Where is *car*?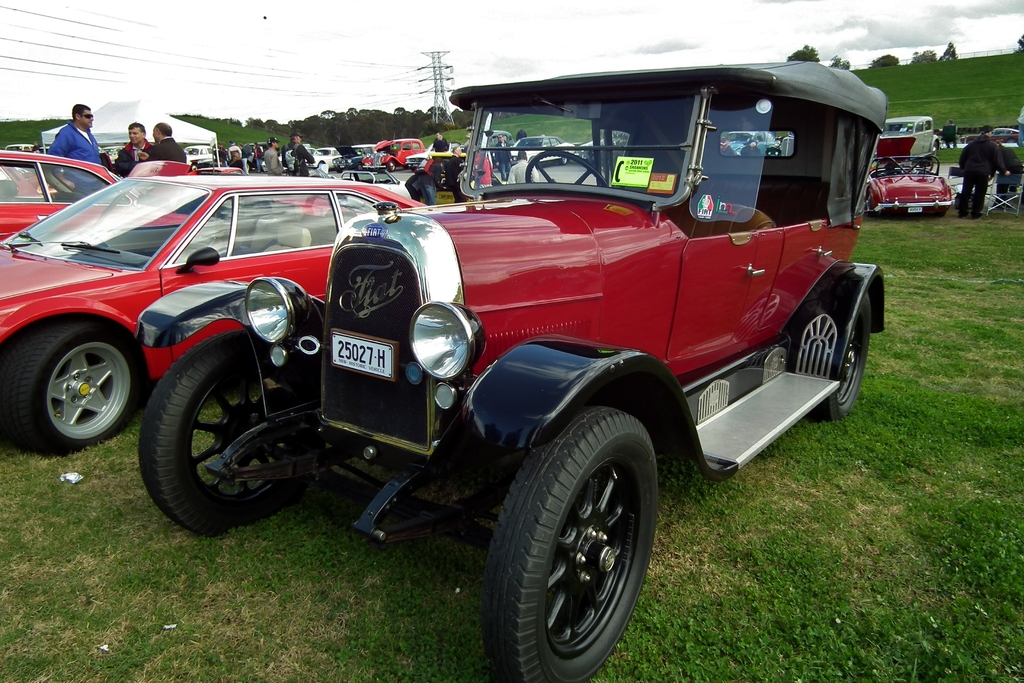
{"left": 349, "top": 140, "right": 373, "bottom": 154}.
